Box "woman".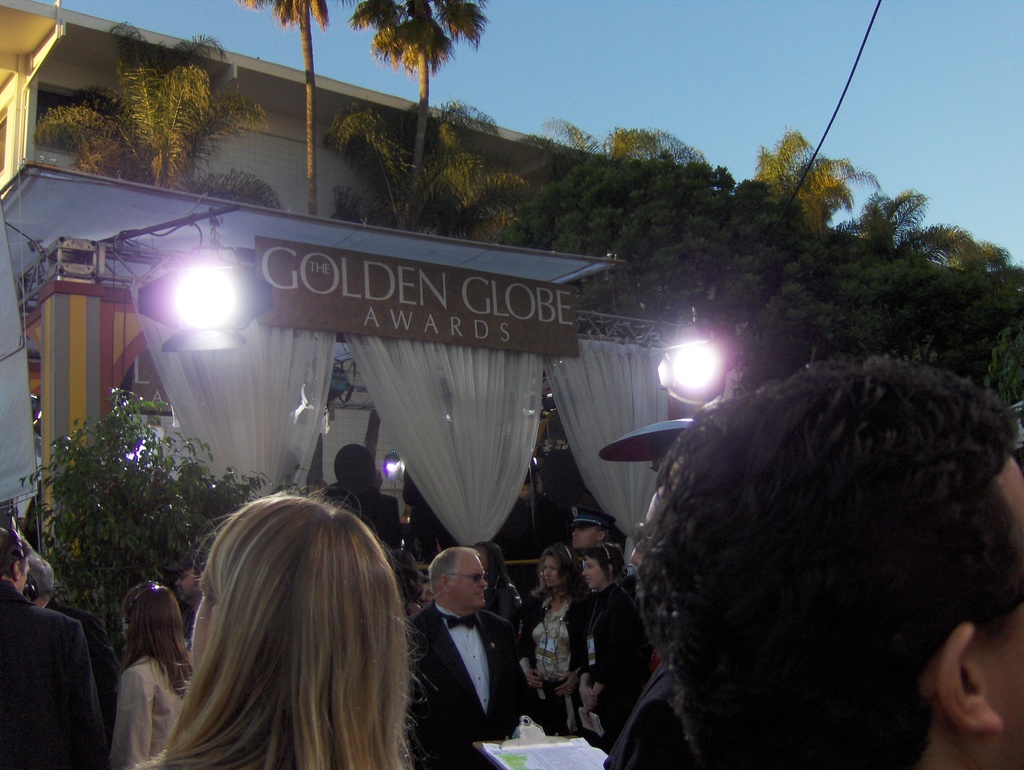
(left=582, top=545, right=652, bottom=752).
